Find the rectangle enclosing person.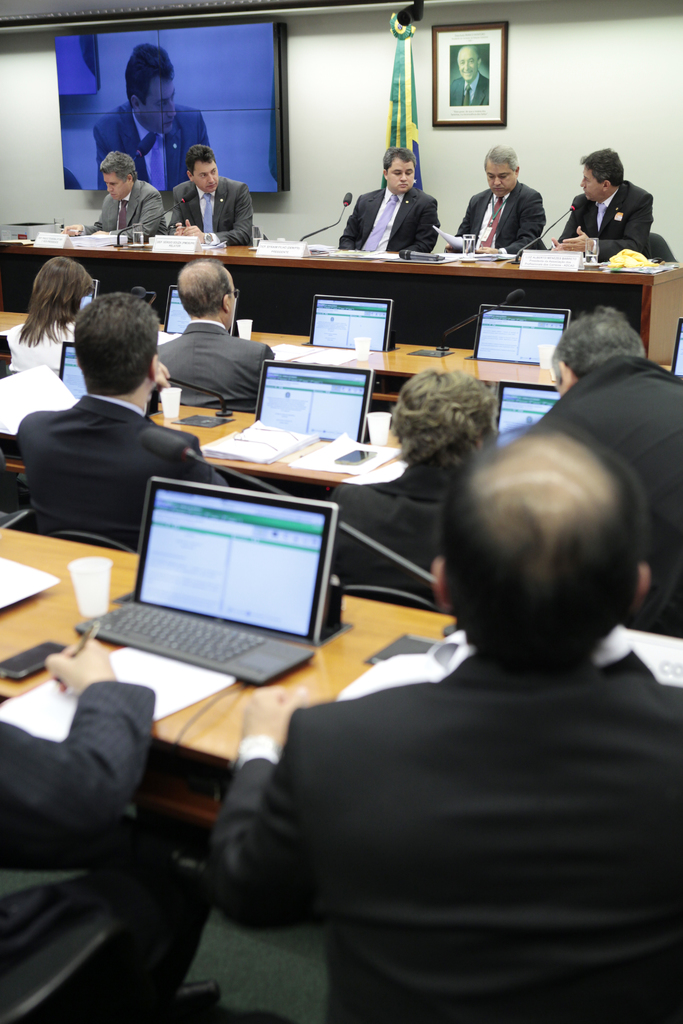
{"left": 339, "top": 145, "right": 439, "bottom": 257}.
